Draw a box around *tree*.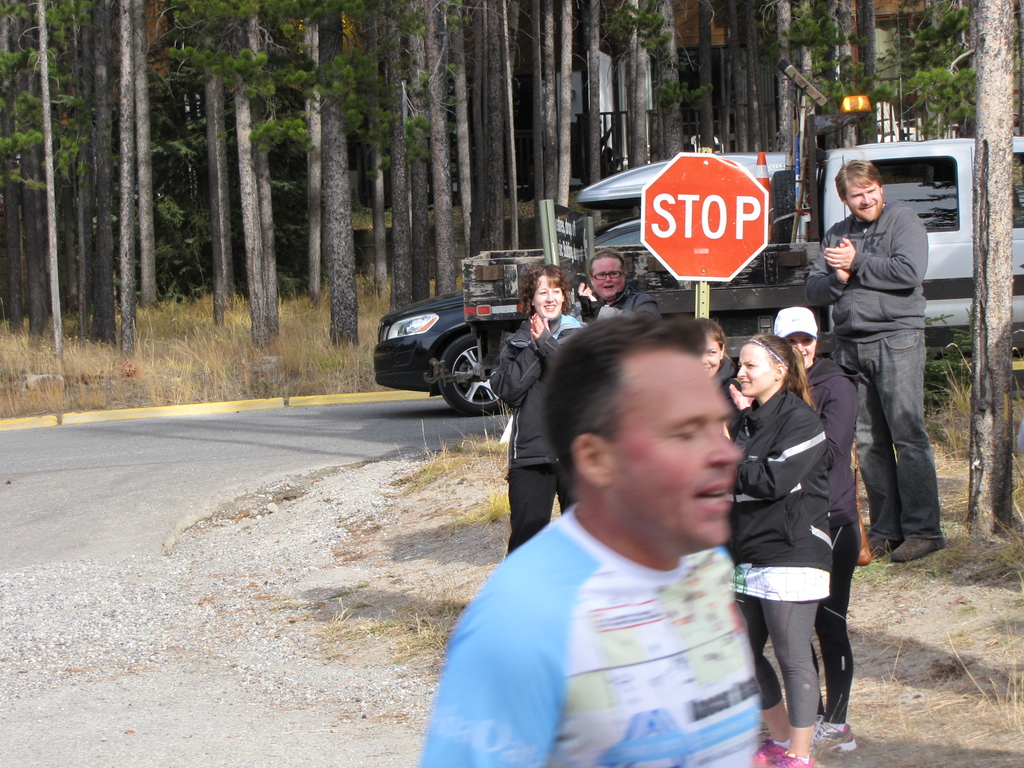
left=20, top=0, right=65, bottom=365.
